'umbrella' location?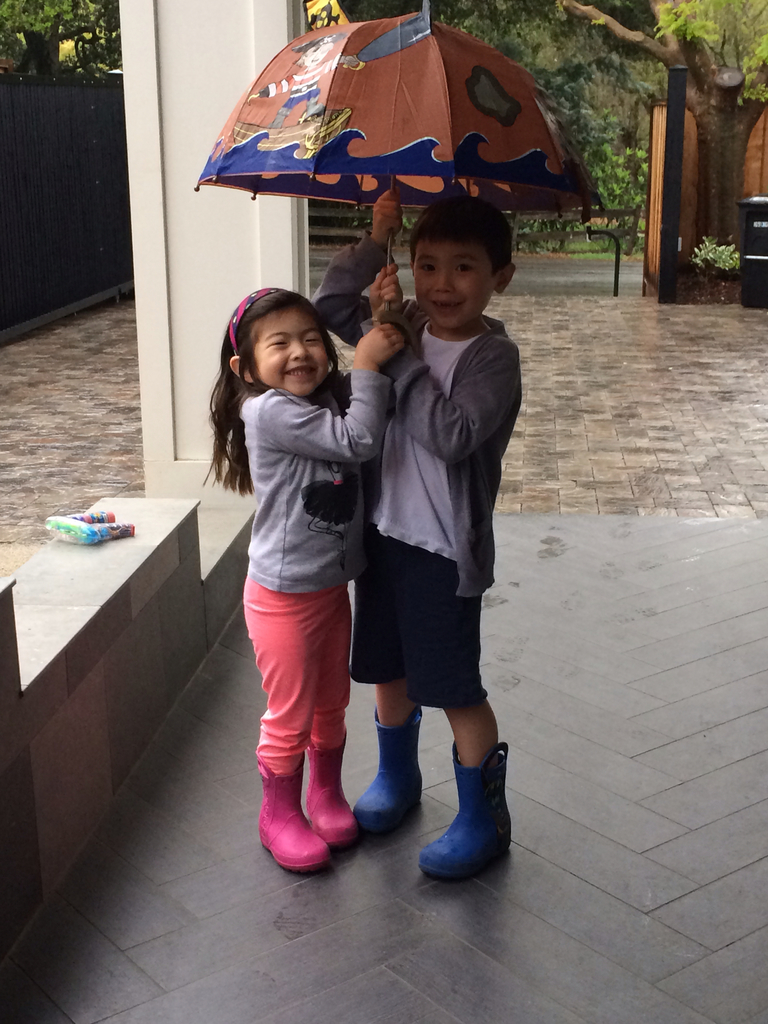
(left=193, top=0, right=608, bottom=311)
